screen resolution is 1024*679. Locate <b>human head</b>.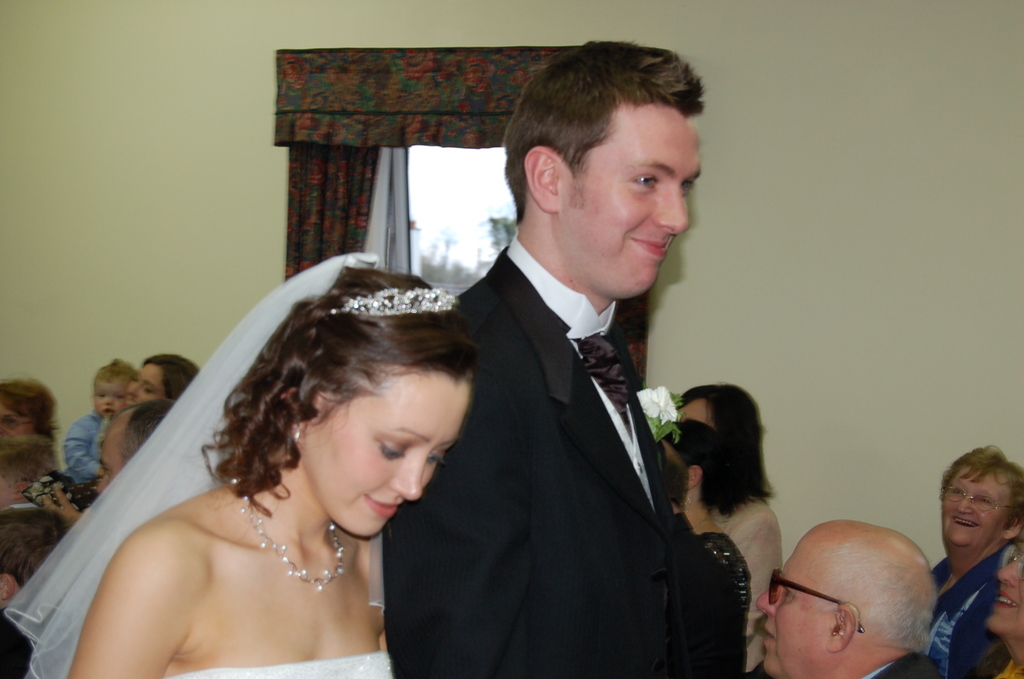
Rect(0, 444, 52, 511).
